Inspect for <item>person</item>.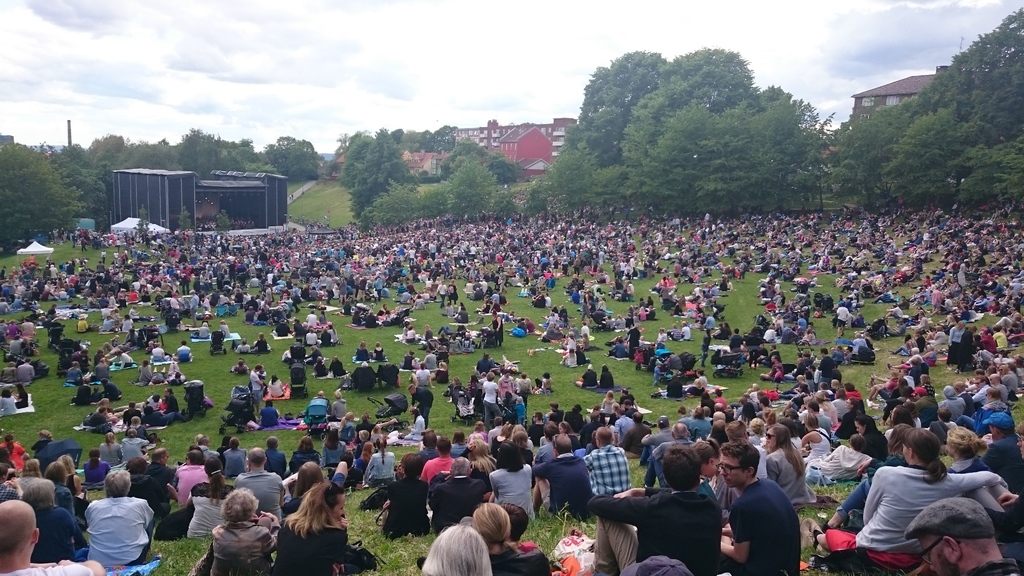
Inspection: rect(408, 412, 423, 449).
